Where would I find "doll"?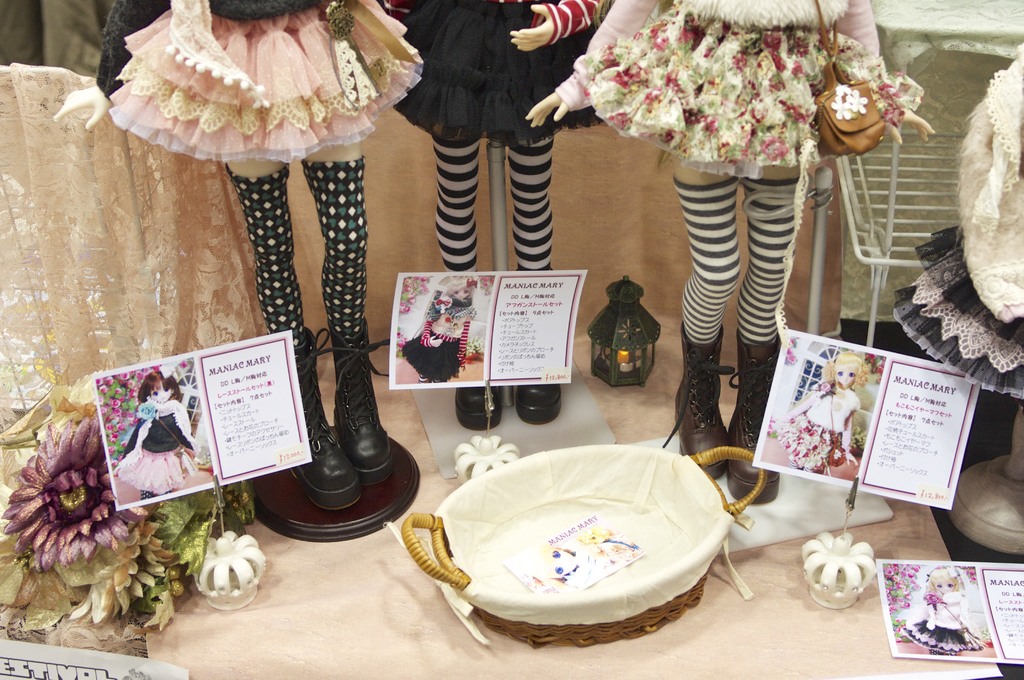
At left=110, top=366, right=202, bottom=490.
